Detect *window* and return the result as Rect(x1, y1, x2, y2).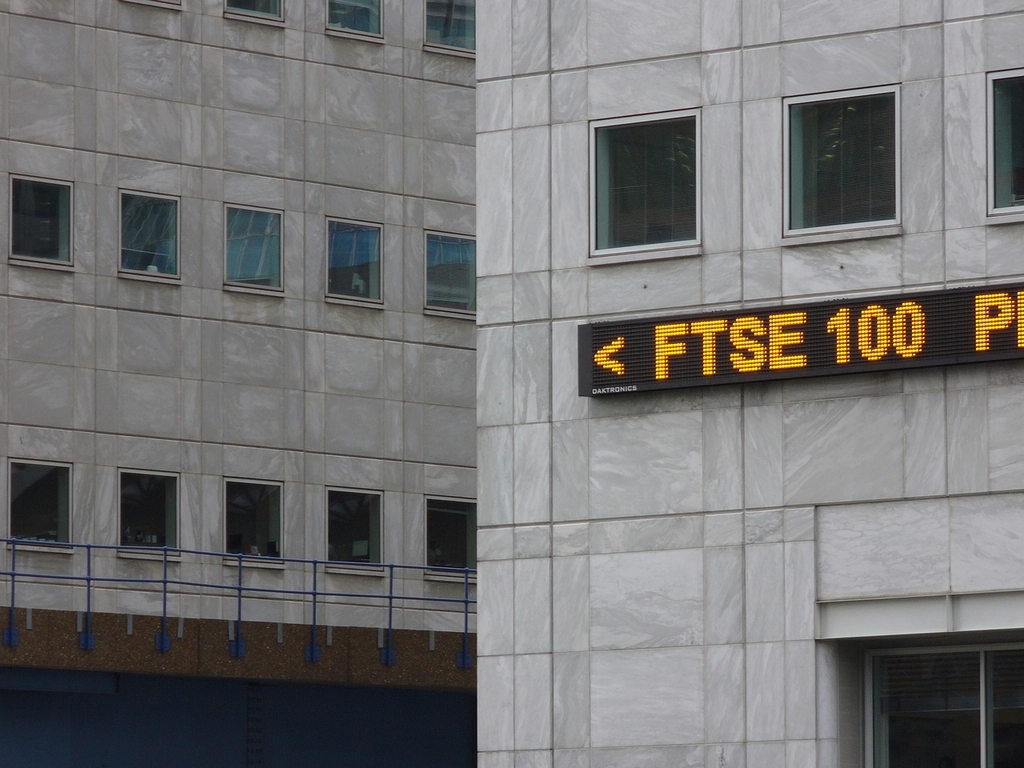
Rect(7, 459, 71, 551).
